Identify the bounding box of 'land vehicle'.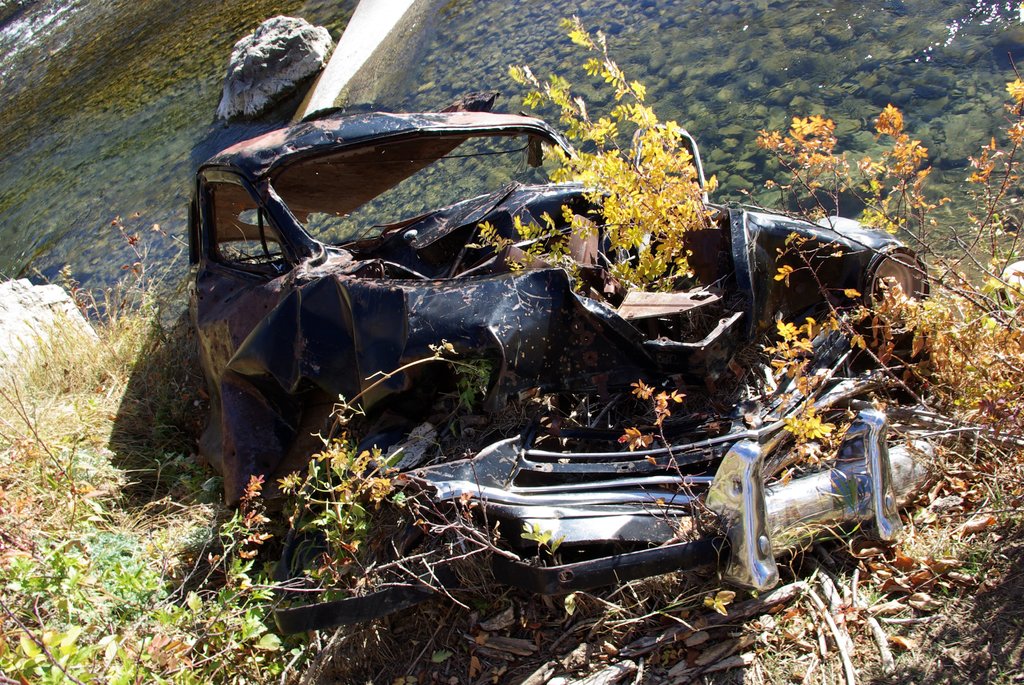
BBox(161, 72, 902, 575).
